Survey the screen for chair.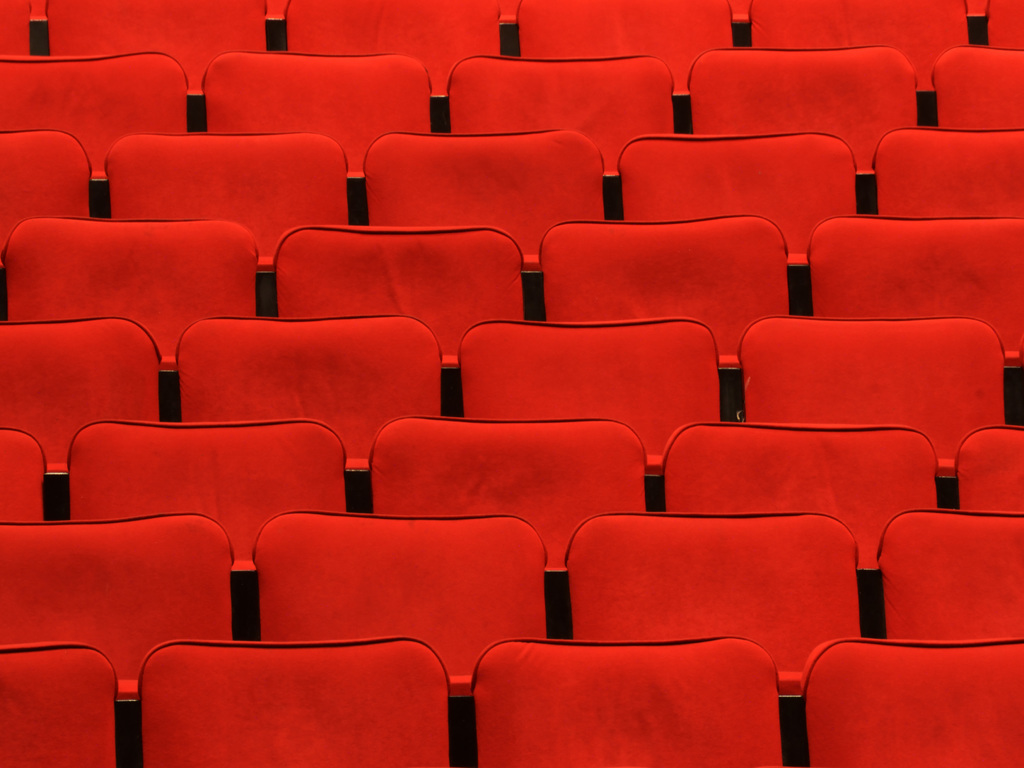
Survey found: (x1=454, y1=311, x2=723, y2=521).
